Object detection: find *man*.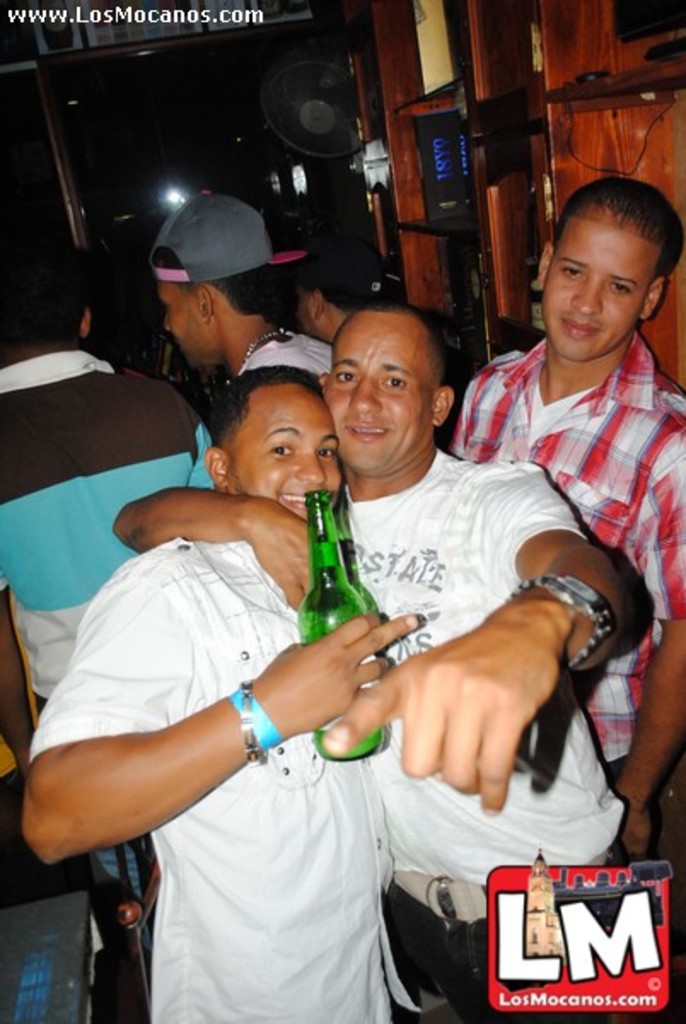
(x1=118, y1=311, x2=637, y2=1022).
